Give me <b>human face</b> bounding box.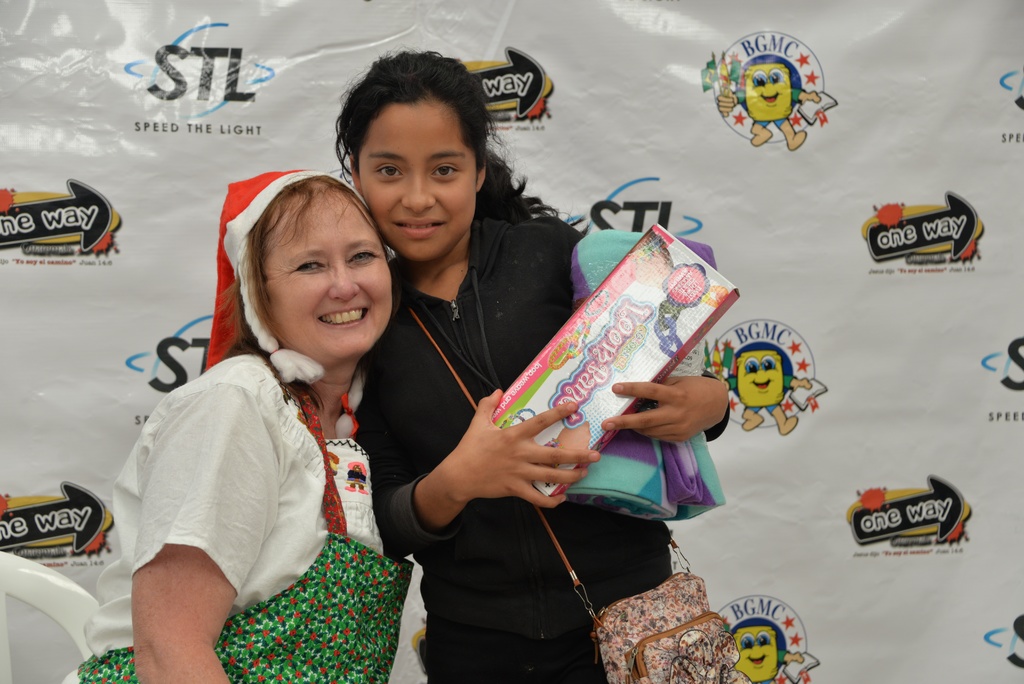
(264,183,392,358).
